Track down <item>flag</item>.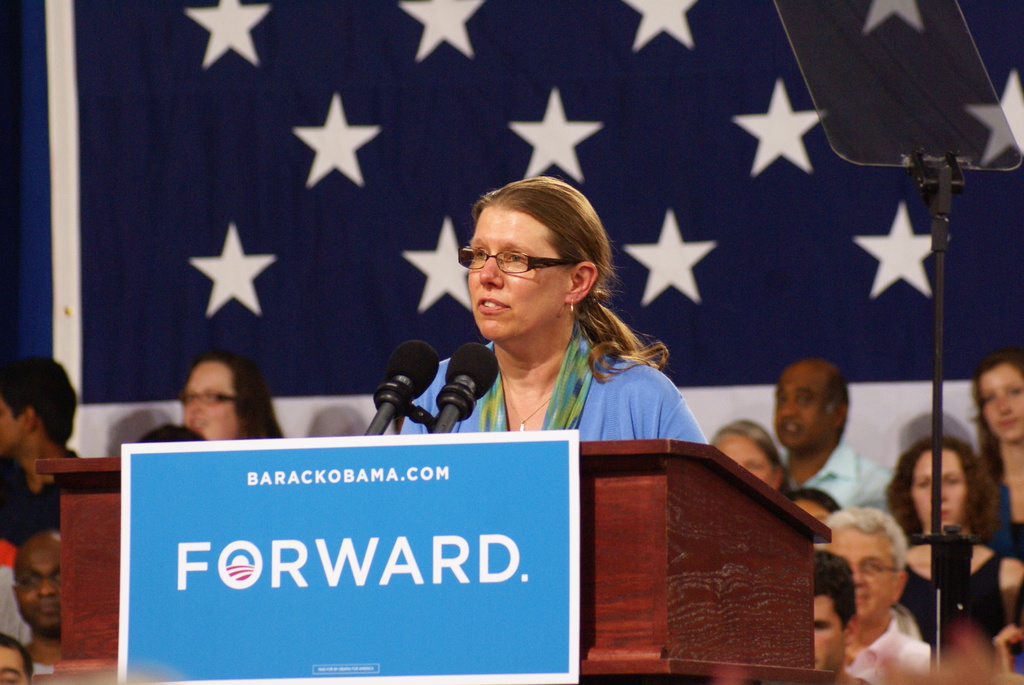
Tracked to 0/0/1023/413.
